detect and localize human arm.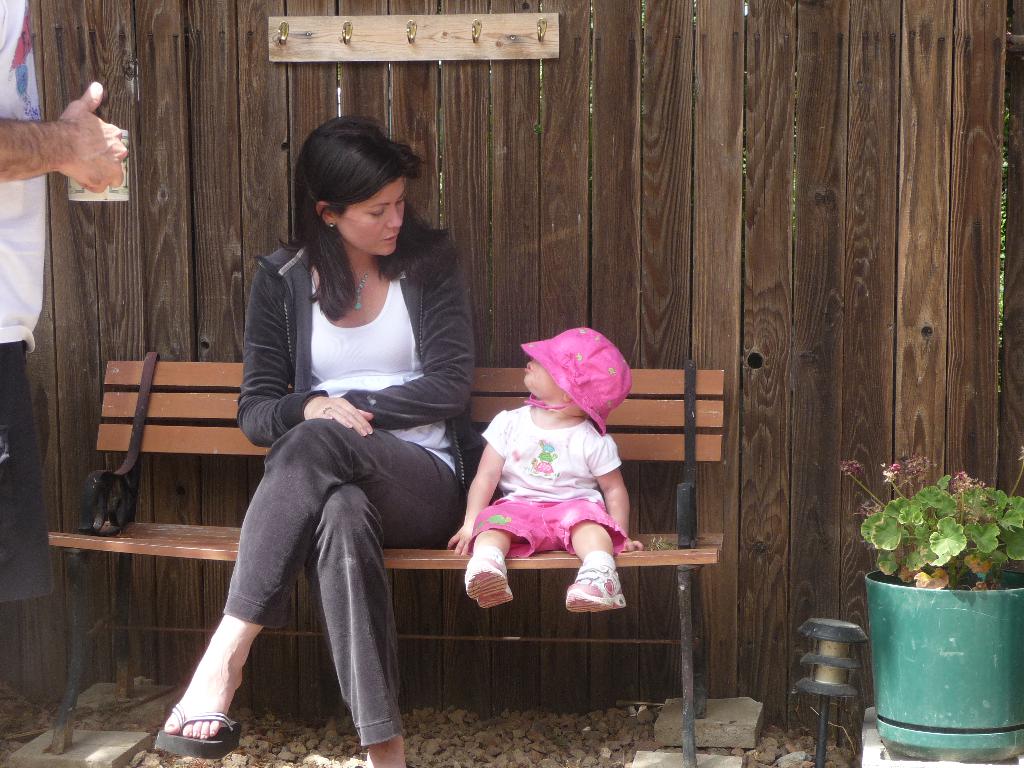
Localized at 590/426/652/555.
